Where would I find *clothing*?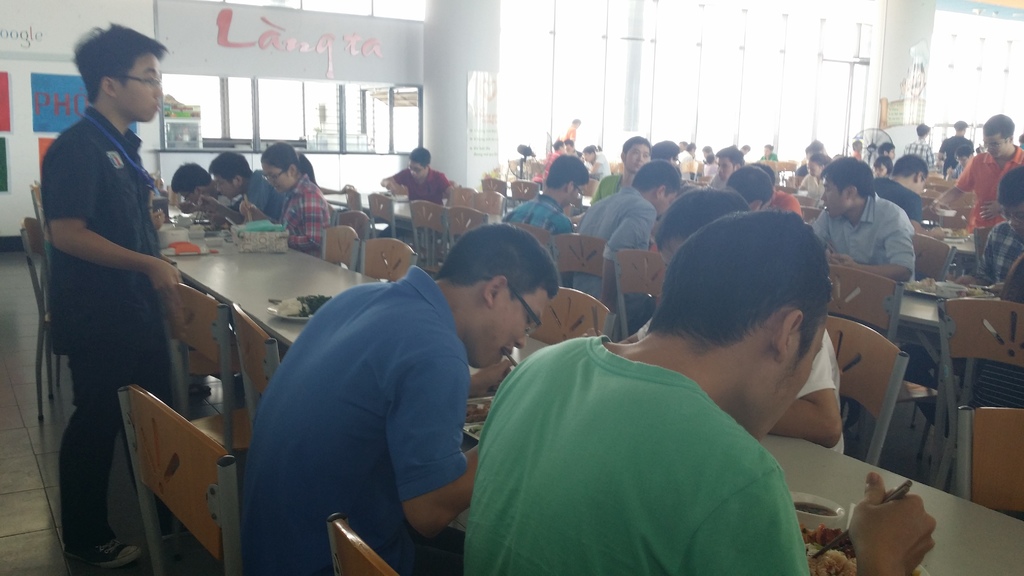
At 191, 169, 237, 223.
